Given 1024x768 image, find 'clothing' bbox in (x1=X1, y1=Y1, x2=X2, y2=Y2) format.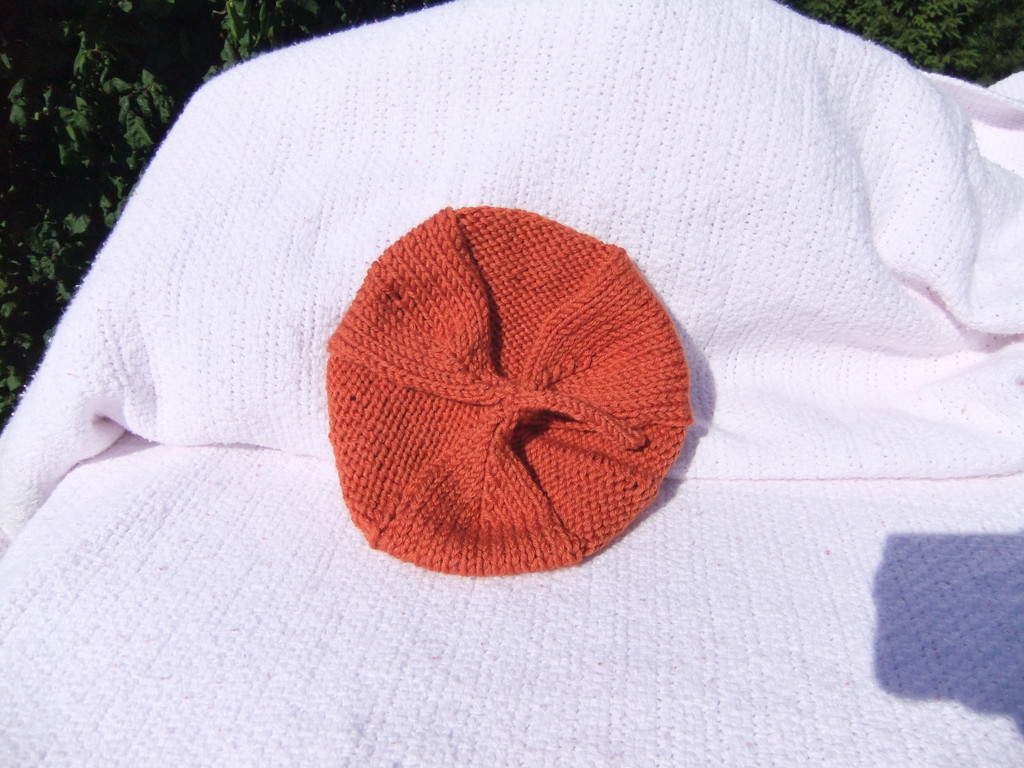
(x1=38, y1=15, x2=979, y2=696).
